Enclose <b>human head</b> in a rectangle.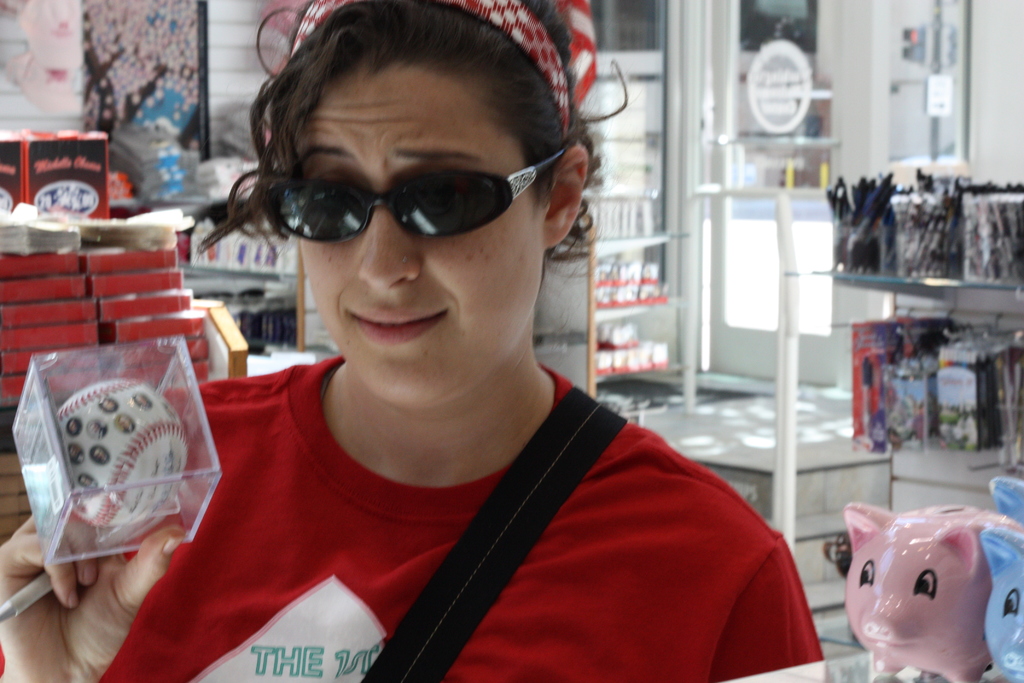
x1=228, y1=2, x2=596, y2=384.
